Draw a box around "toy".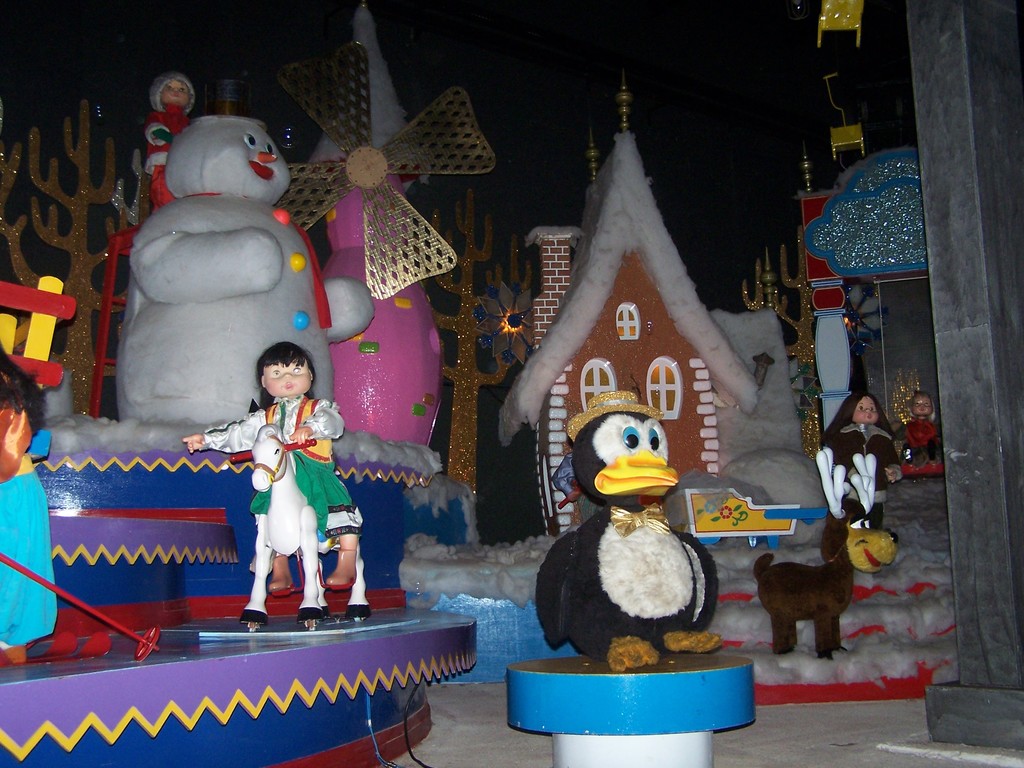
select_region(179, 340, 381, 582).
